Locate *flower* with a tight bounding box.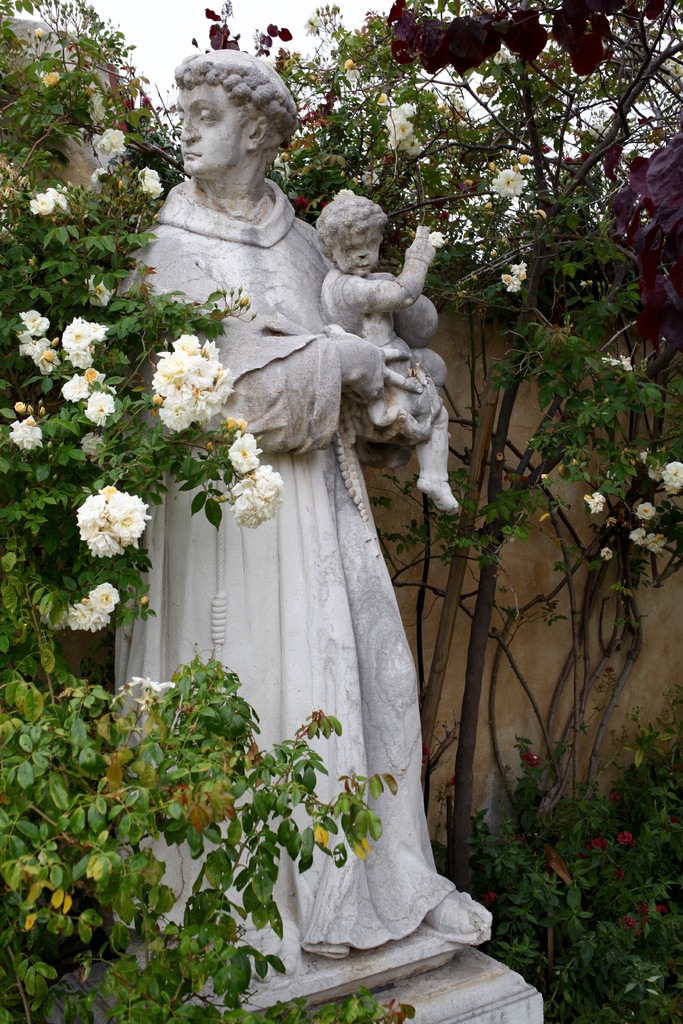
bbox=(361, 164, 382, 188).
